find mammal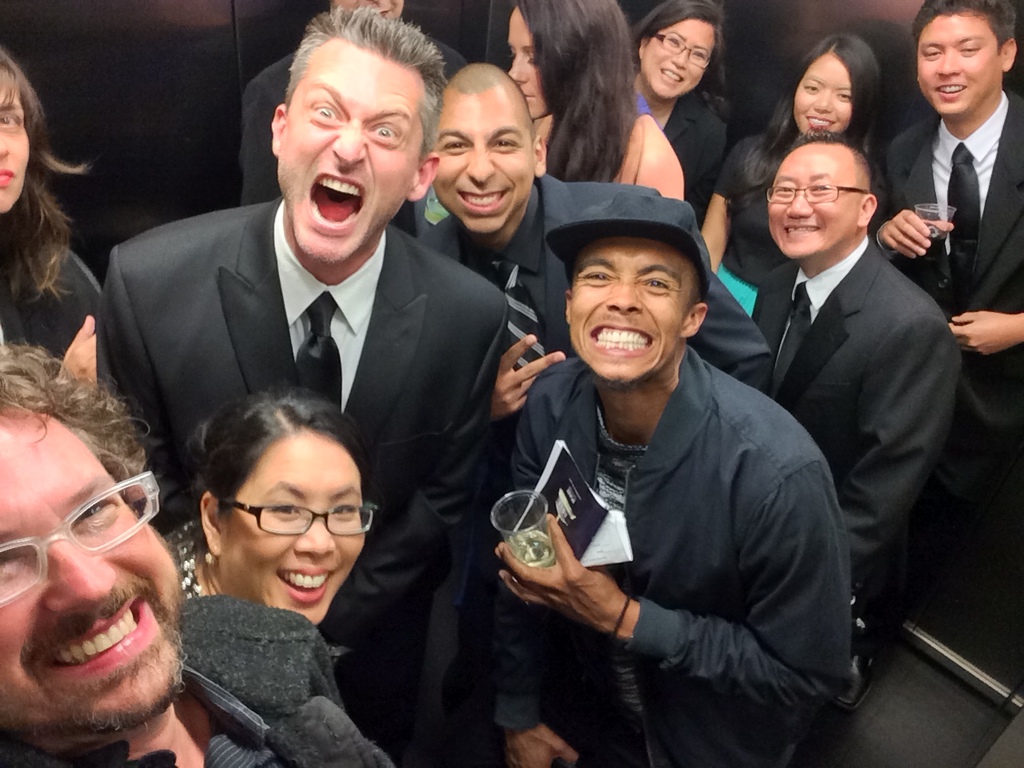
[237, 0, 474, 225]
